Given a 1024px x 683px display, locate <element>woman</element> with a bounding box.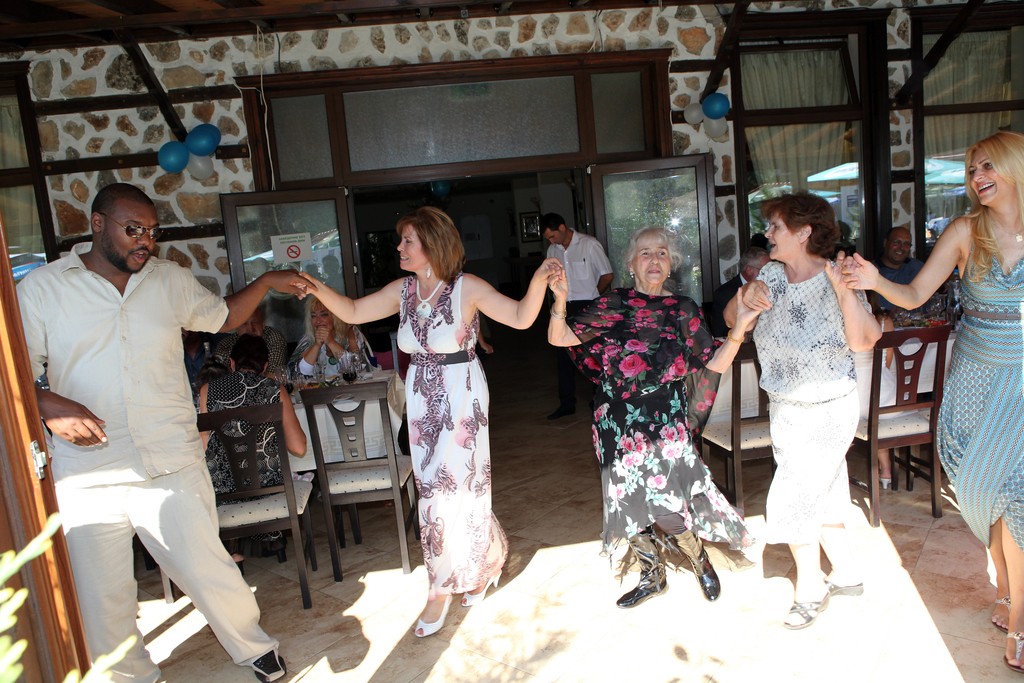
Located: select_region(294, 290, 392, 375).
